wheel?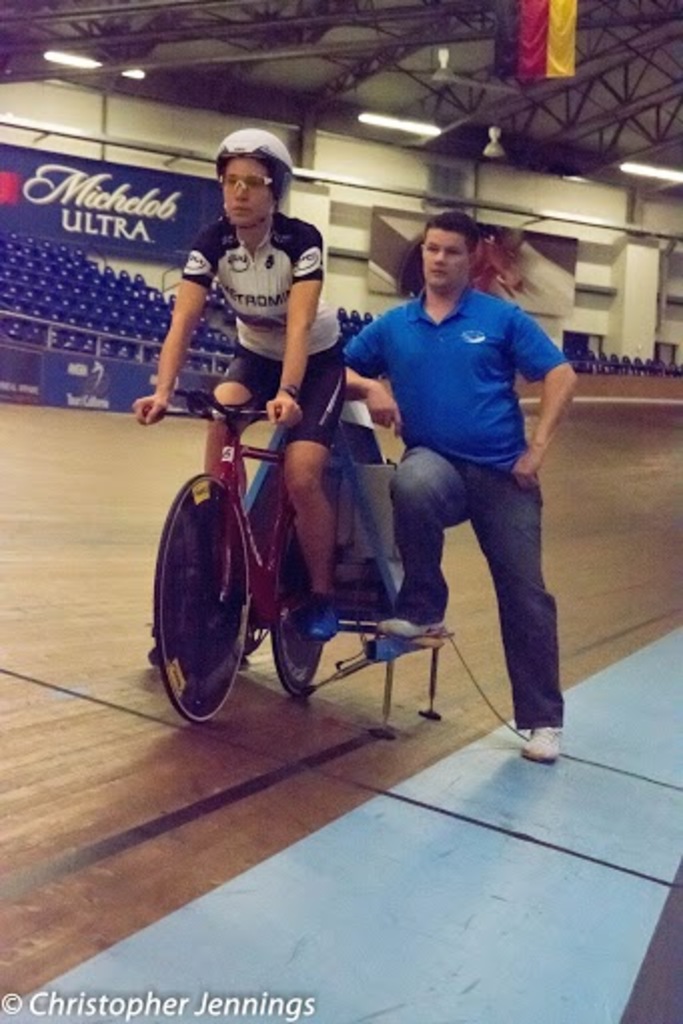
[left=270, top=517, right=328, bottom=697]
